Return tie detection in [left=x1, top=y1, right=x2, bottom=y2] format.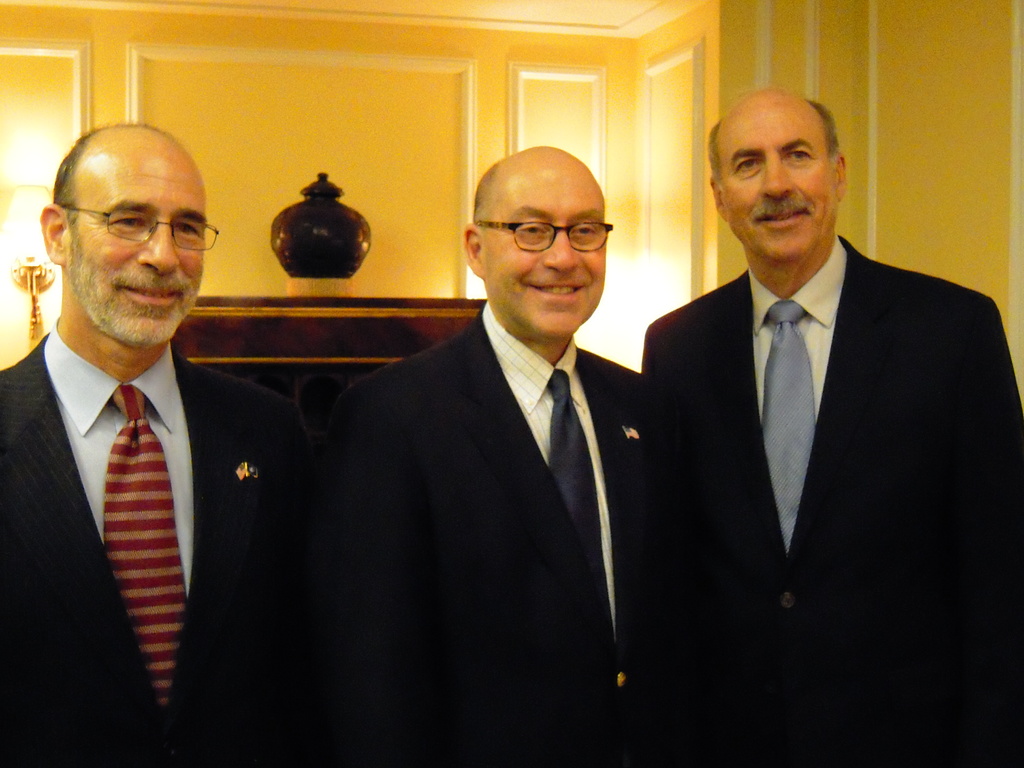
[left=100, top=387, right=193, bottom=720].
